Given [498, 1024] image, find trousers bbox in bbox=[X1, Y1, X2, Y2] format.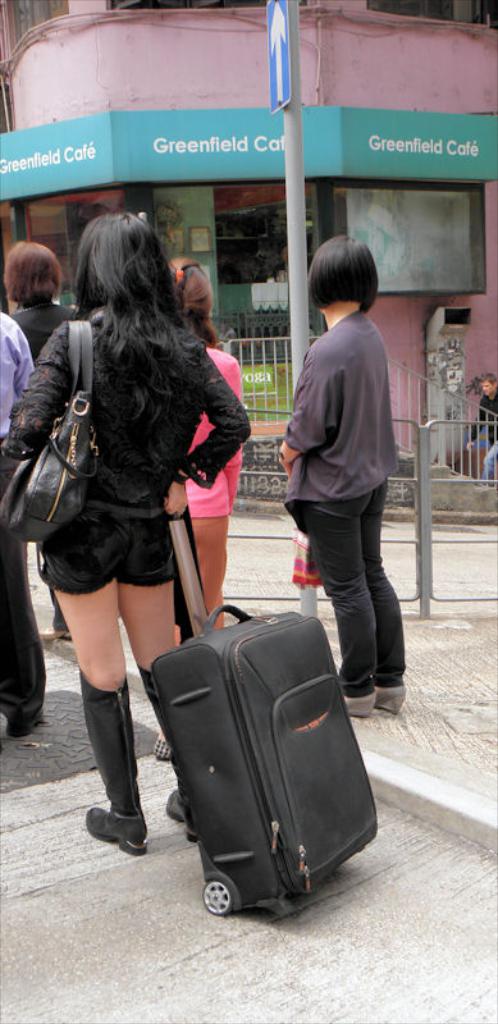
bbox=[283, 486, 405, 699].
